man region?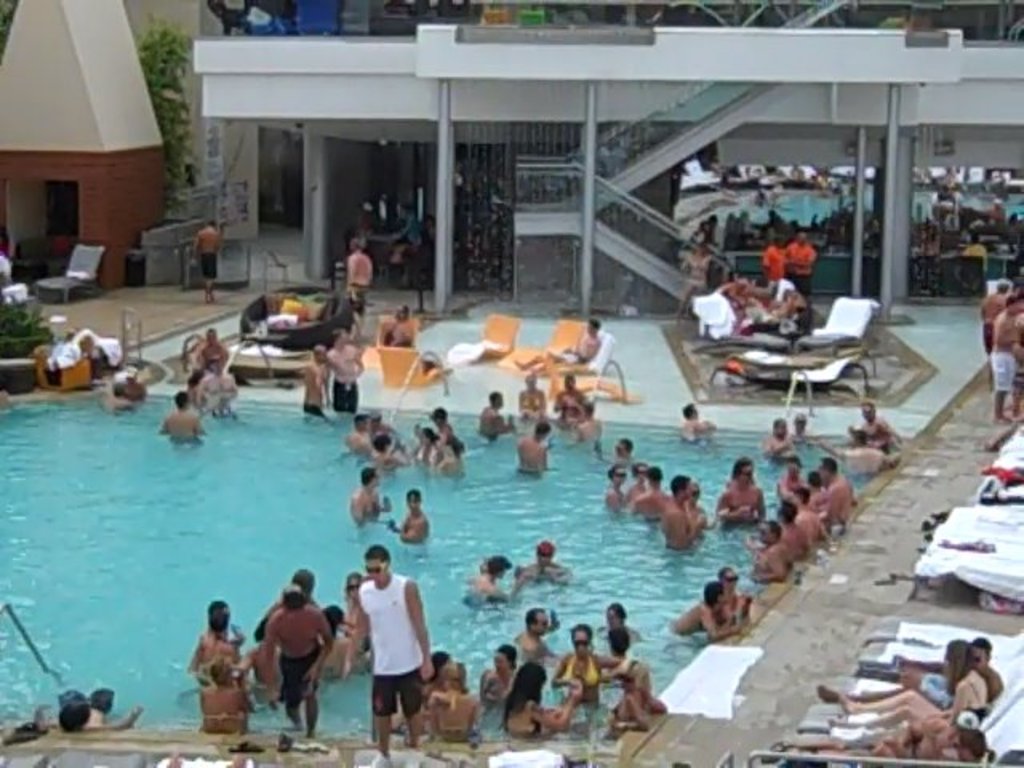
box(821, 458, 856, 528)
